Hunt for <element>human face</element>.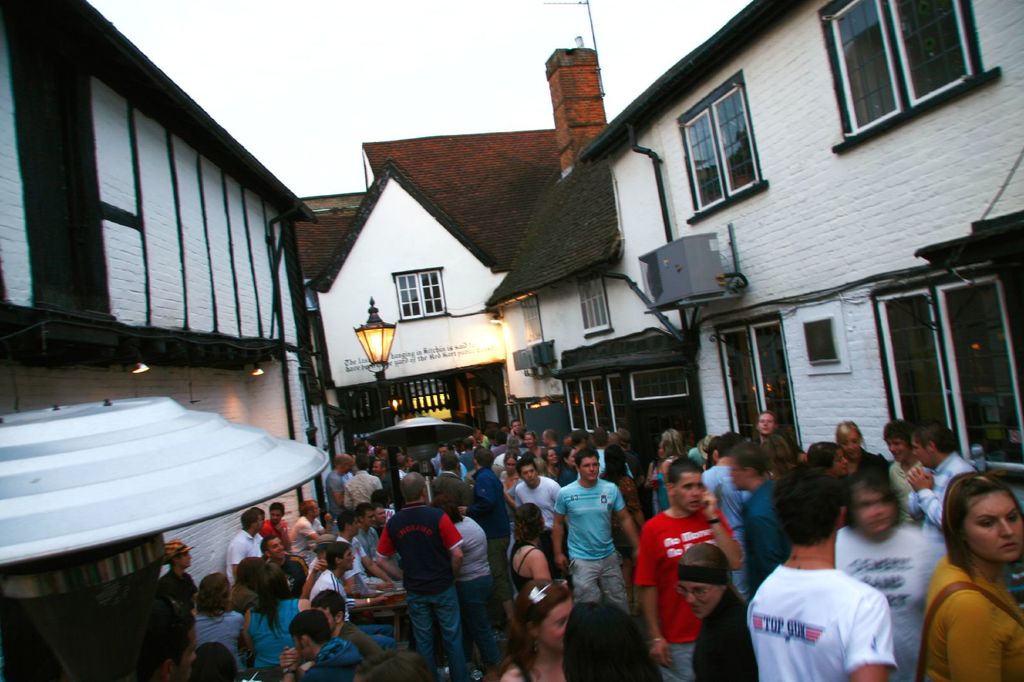
Hunted down at BBox(540, 598, 573, 647).
